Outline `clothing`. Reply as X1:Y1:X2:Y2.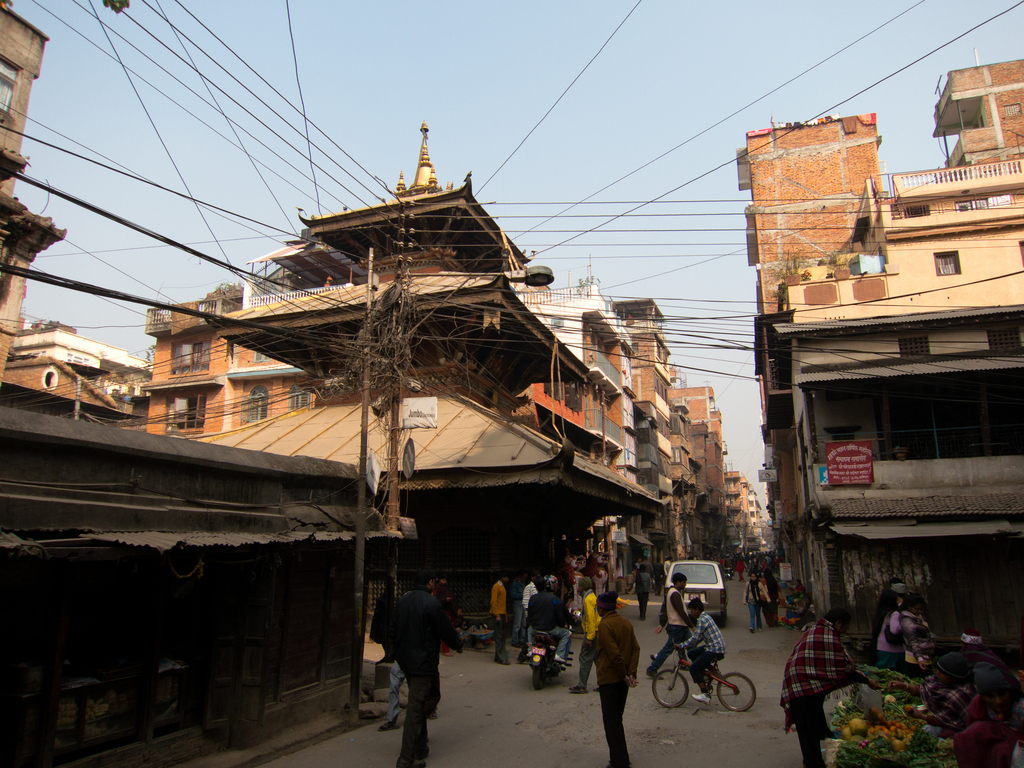
668:602:725:696.
